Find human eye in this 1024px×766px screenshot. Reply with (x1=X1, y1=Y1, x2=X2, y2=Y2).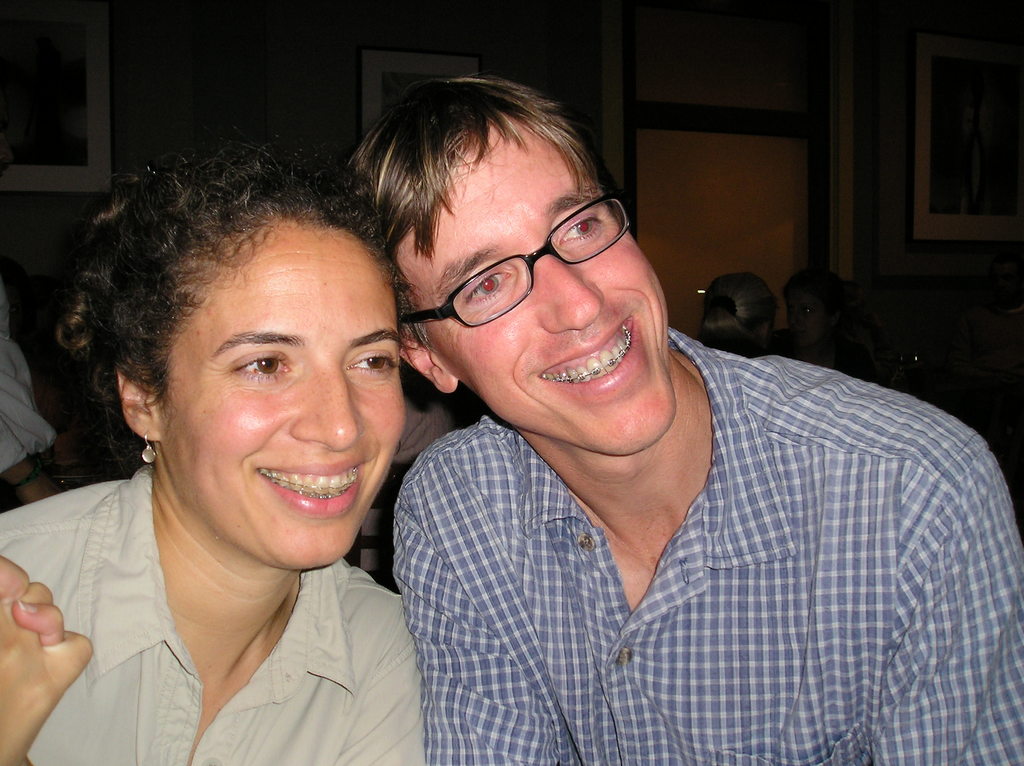
(x1=226, y1=342, x2=294, y2=387).
